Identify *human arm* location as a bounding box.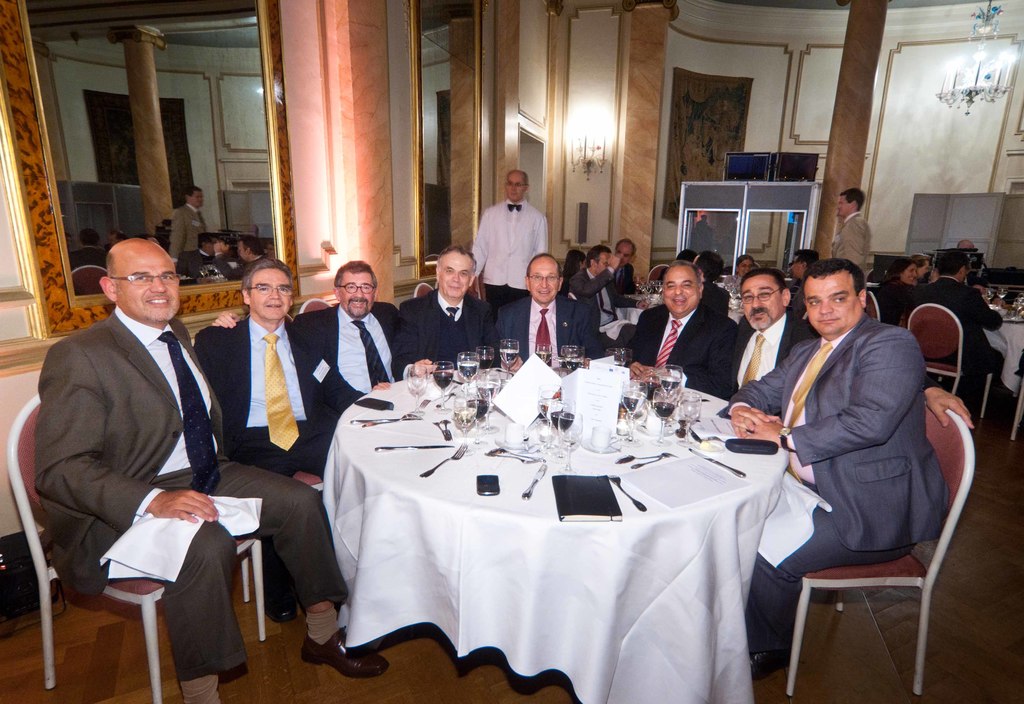
{"x1": 624, "y1": 311, "x2": 645, "y2": 378}.
